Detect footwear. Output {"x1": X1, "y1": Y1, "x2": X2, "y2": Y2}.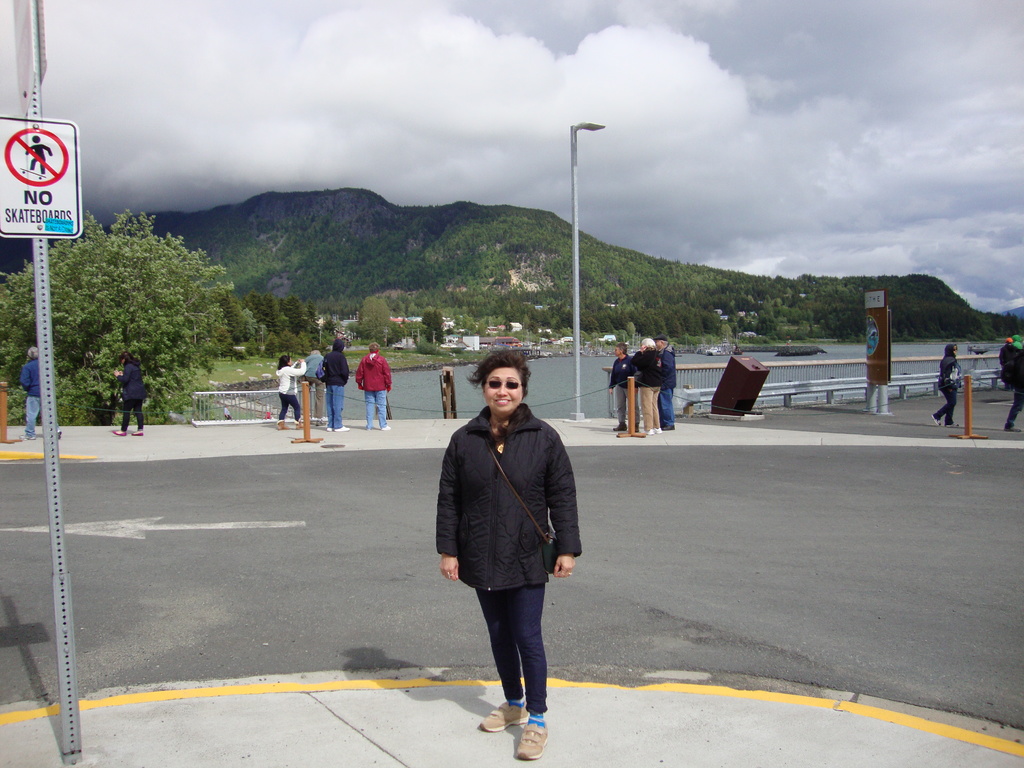
{"x1": 110, "y1": 429, "x2": 124, "y2": 438}.
